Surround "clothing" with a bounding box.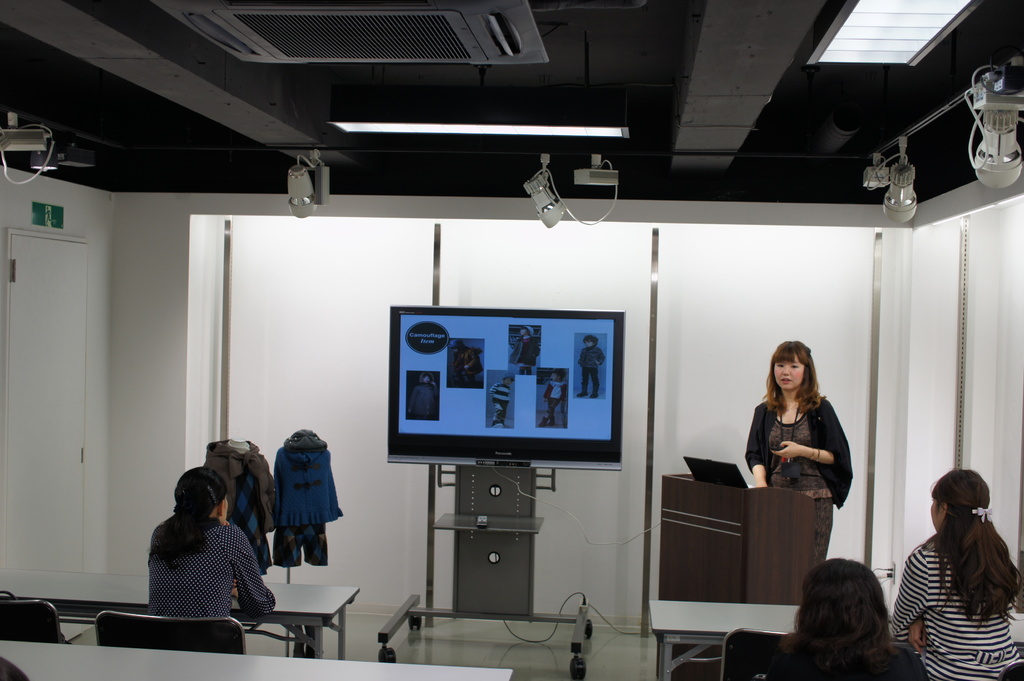
[490,383,510,426].
